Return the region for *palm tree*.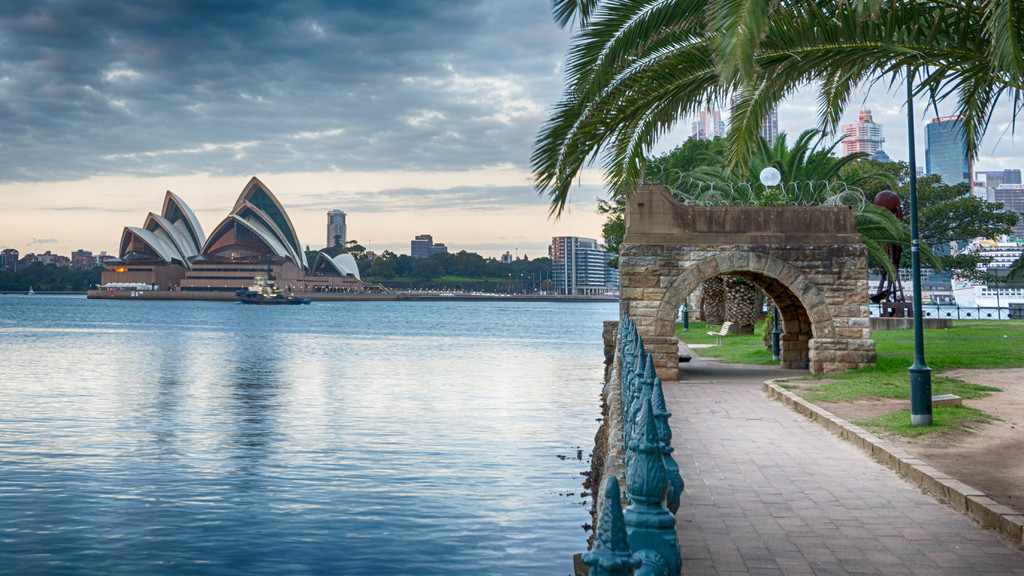
select_region(525, 0, 1023, 218).
